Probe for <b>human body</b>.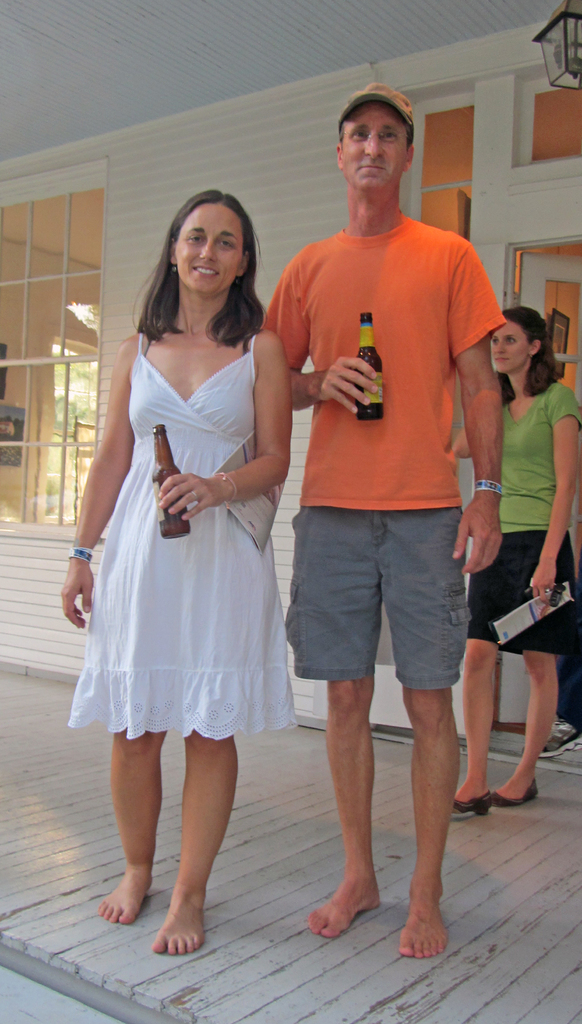
Probe result: {"x1": 271, "y1": 100, "x2": 505, "y2": 941}.
